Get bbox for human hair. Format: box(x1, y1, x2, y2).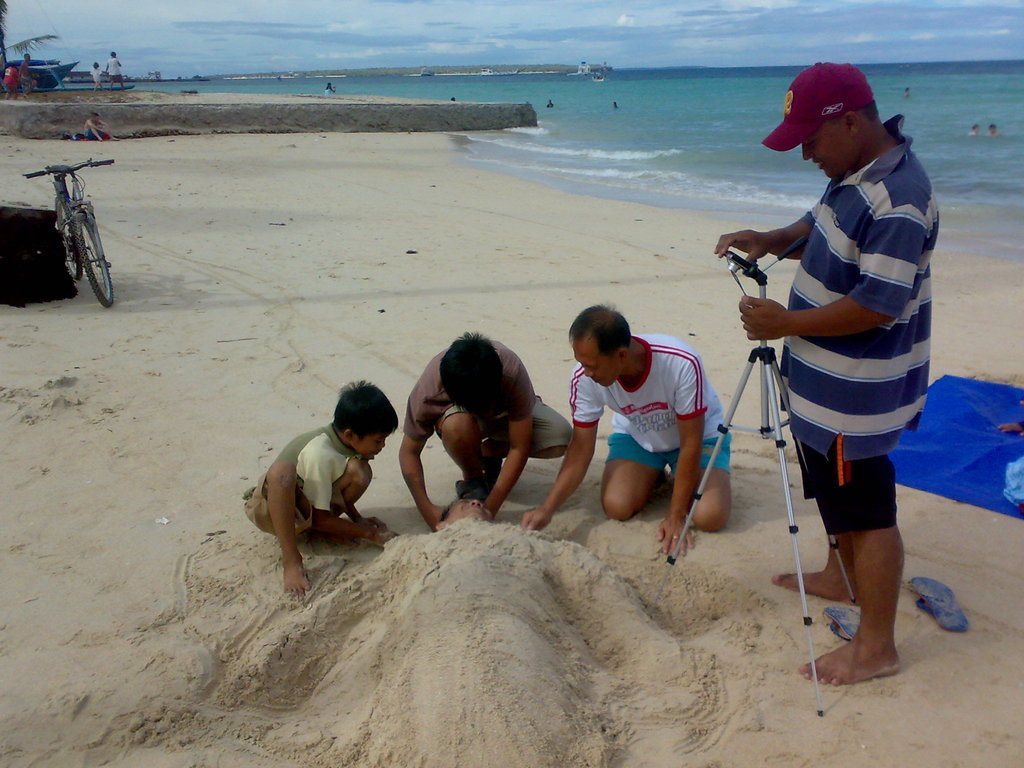
box(857, 97, 883, 123).
